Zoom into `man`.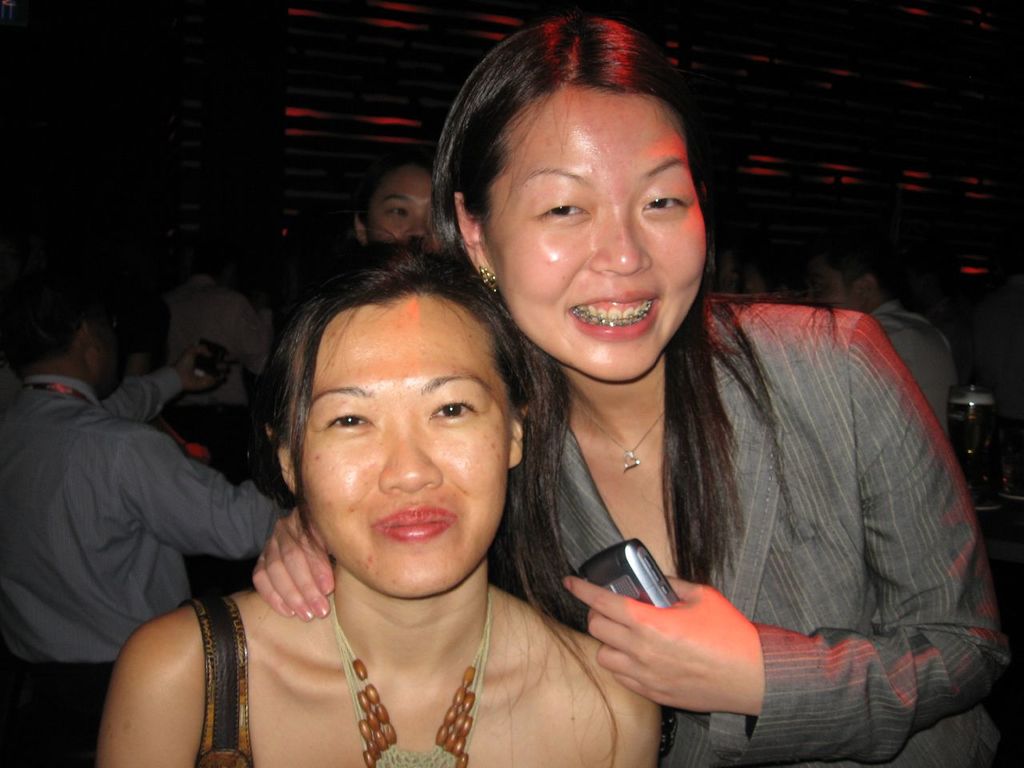
Zoom target: x1=14, y1=255, x2=254, y2=730.
